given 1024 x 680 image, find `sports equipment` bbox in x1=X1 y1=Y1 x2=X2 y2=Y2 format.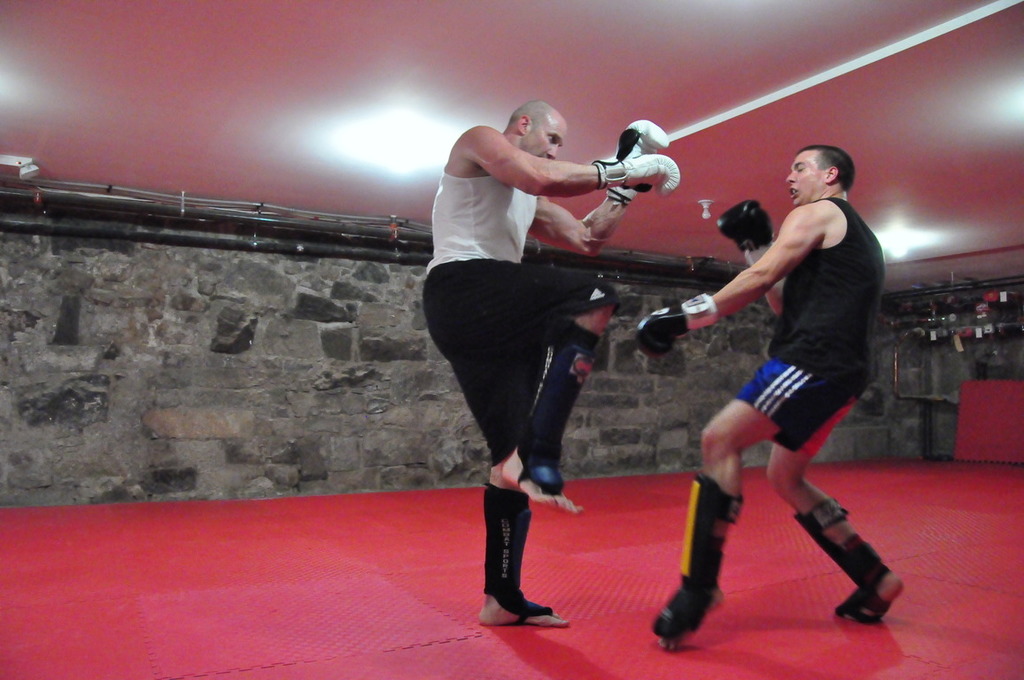
x1=482 y1=484 x2=550 y2=629.
